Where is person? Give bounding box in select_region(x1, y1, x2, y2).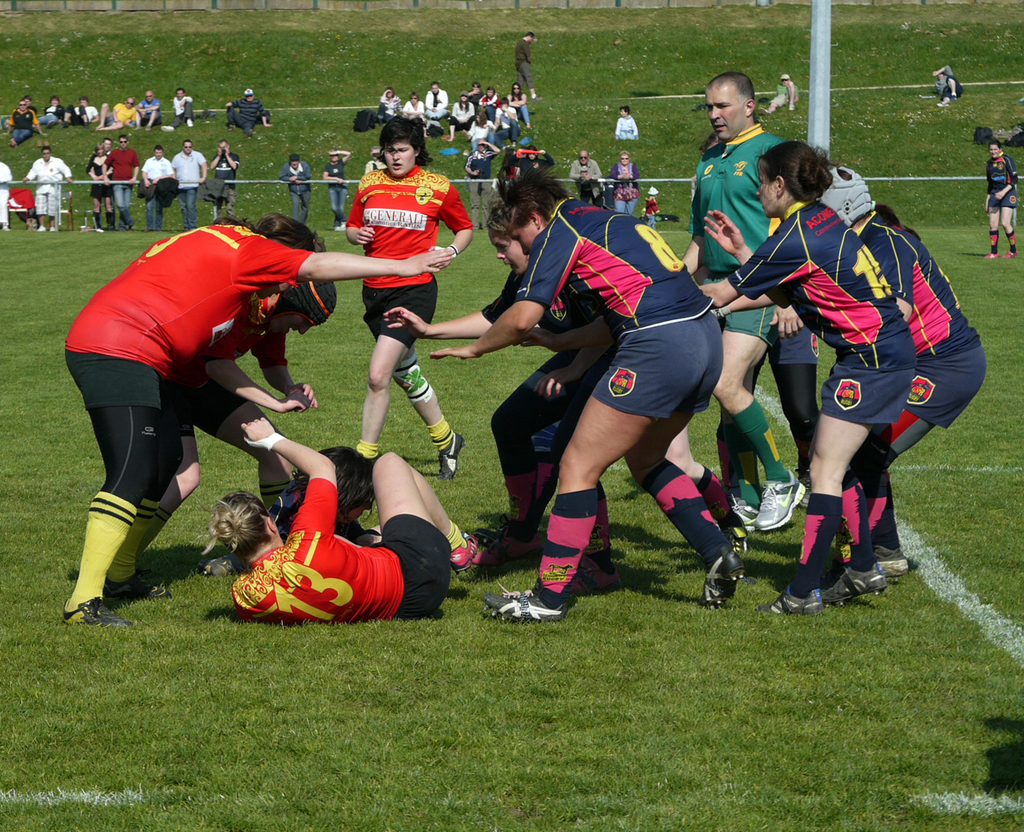
select_region(225, 89, 271, 136).
